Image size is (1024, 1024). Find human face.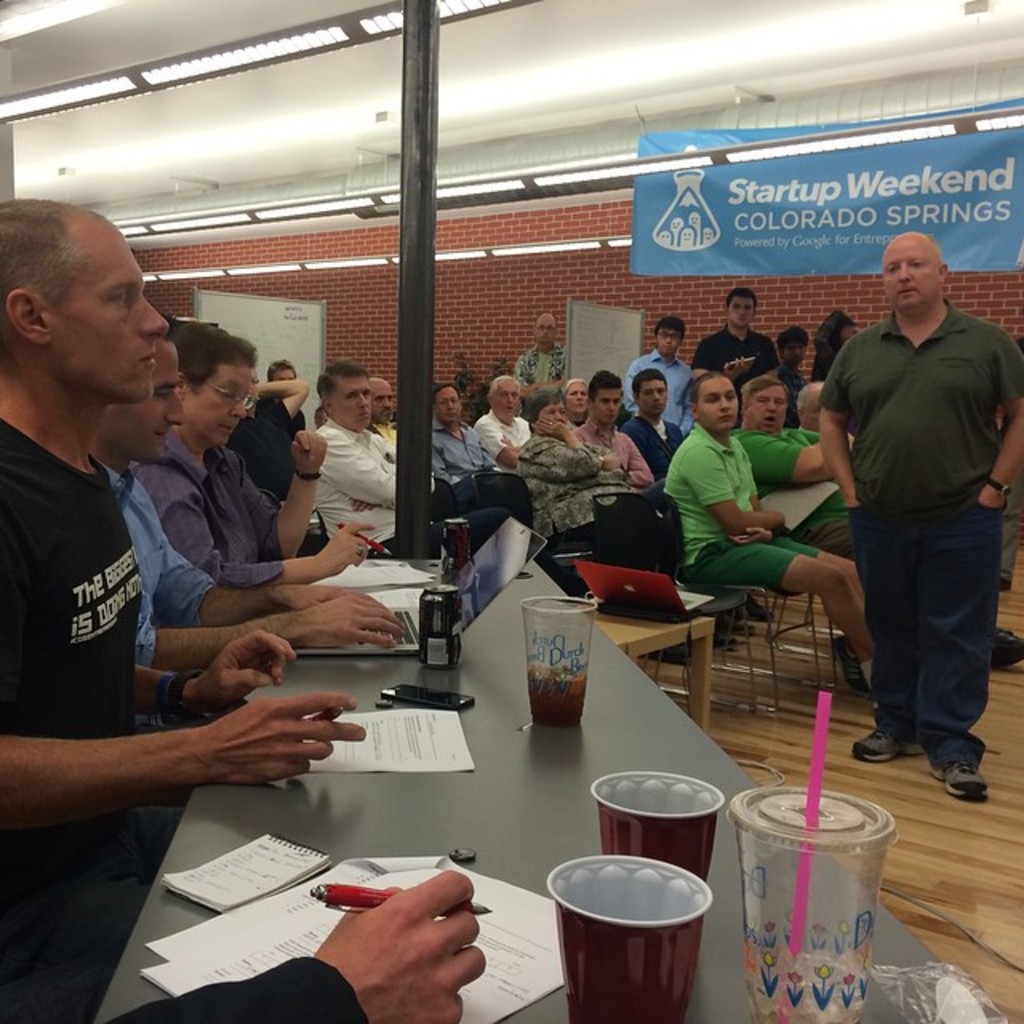
BBox(656, 330, 680, 357).
